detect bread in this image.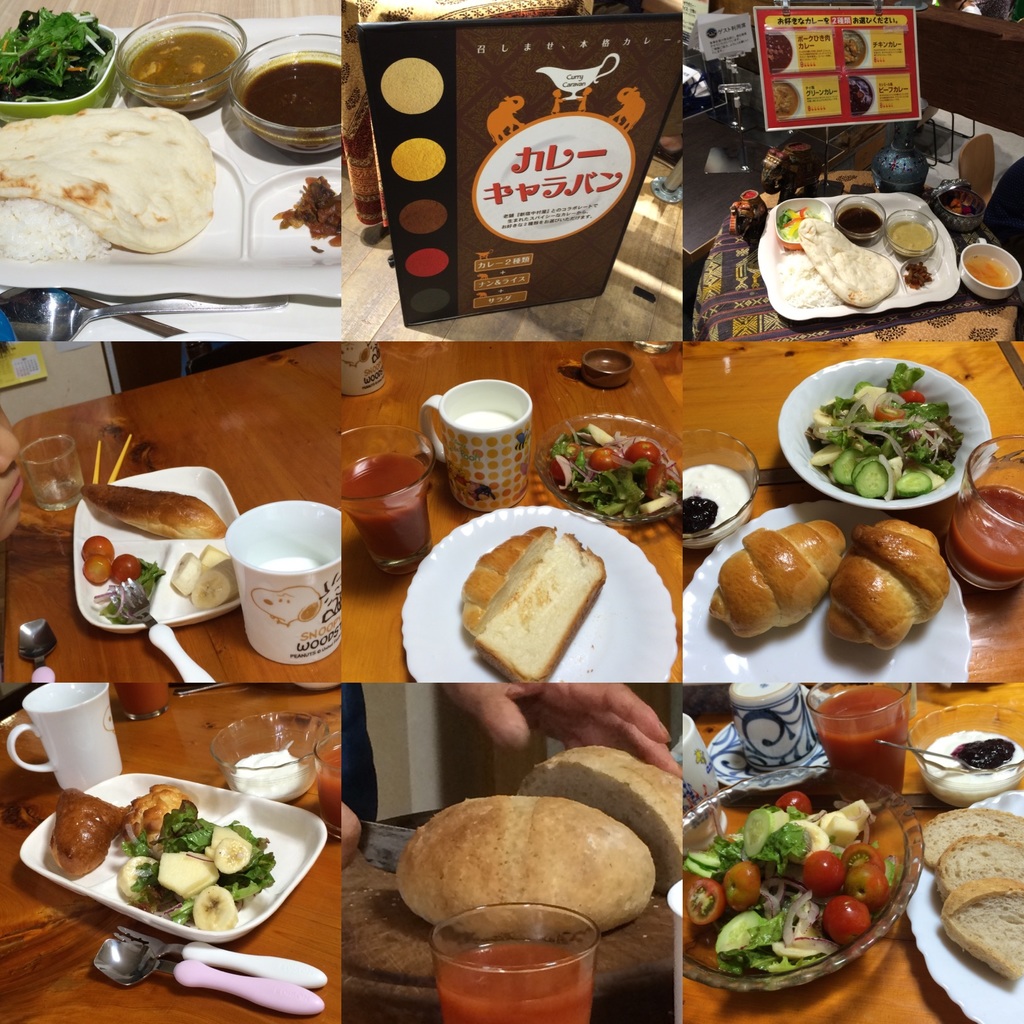
Detection: <bbox>396, 792, 656, 939</bbox>.
